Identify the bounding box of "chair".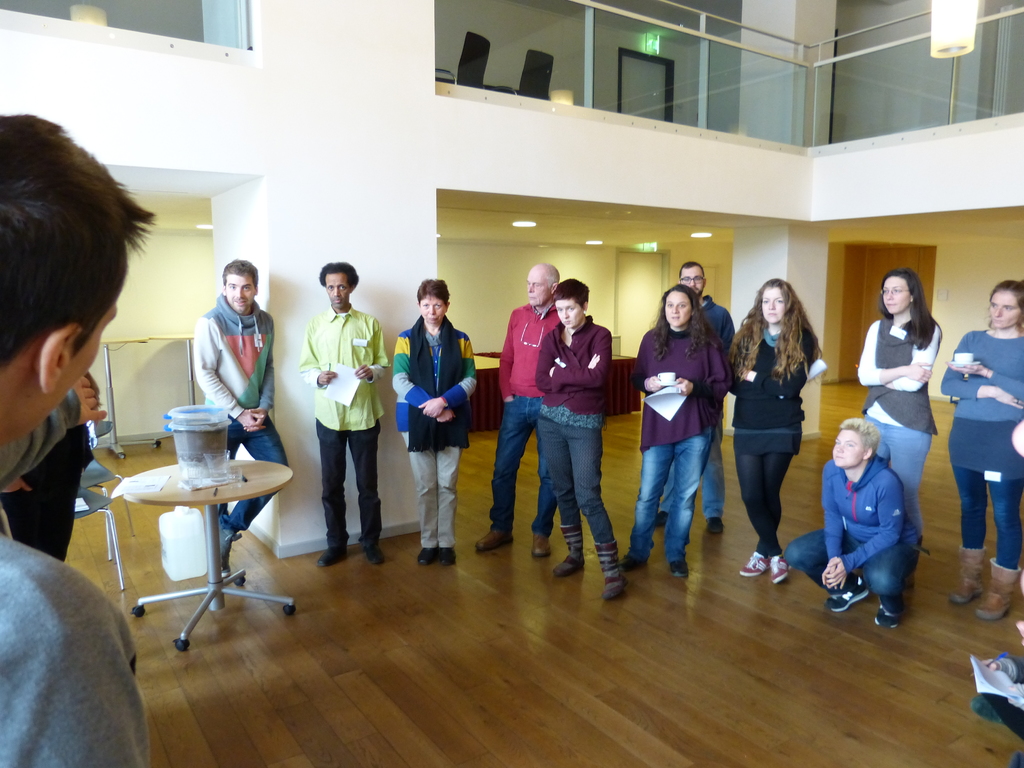
bbox=(484, 49, 553, 100).
